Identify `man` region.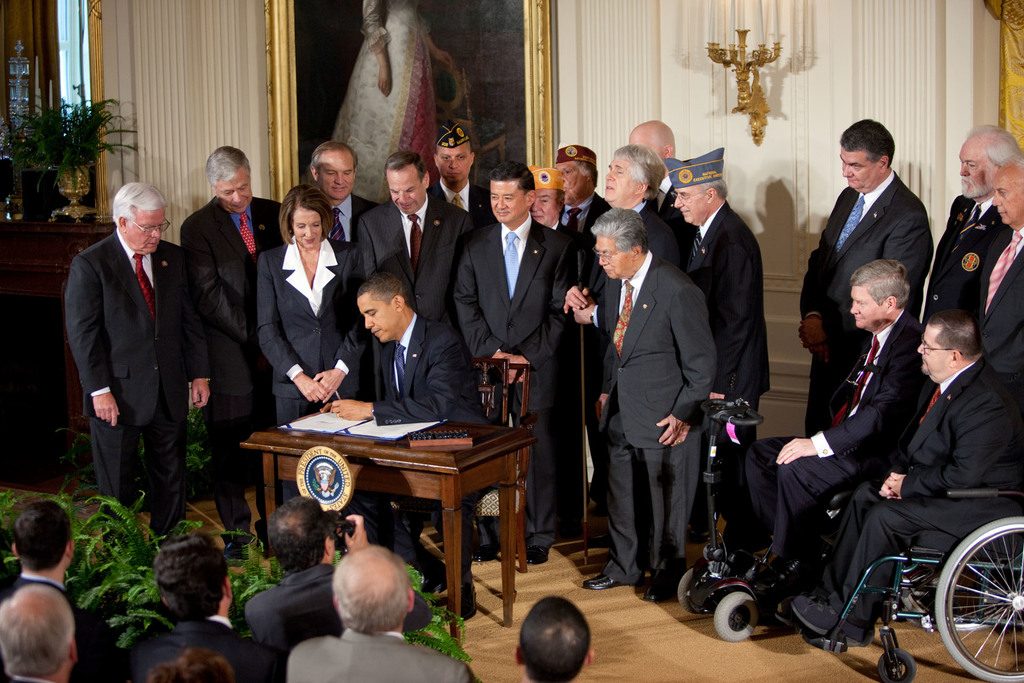
Region: 183/141/287/559.
